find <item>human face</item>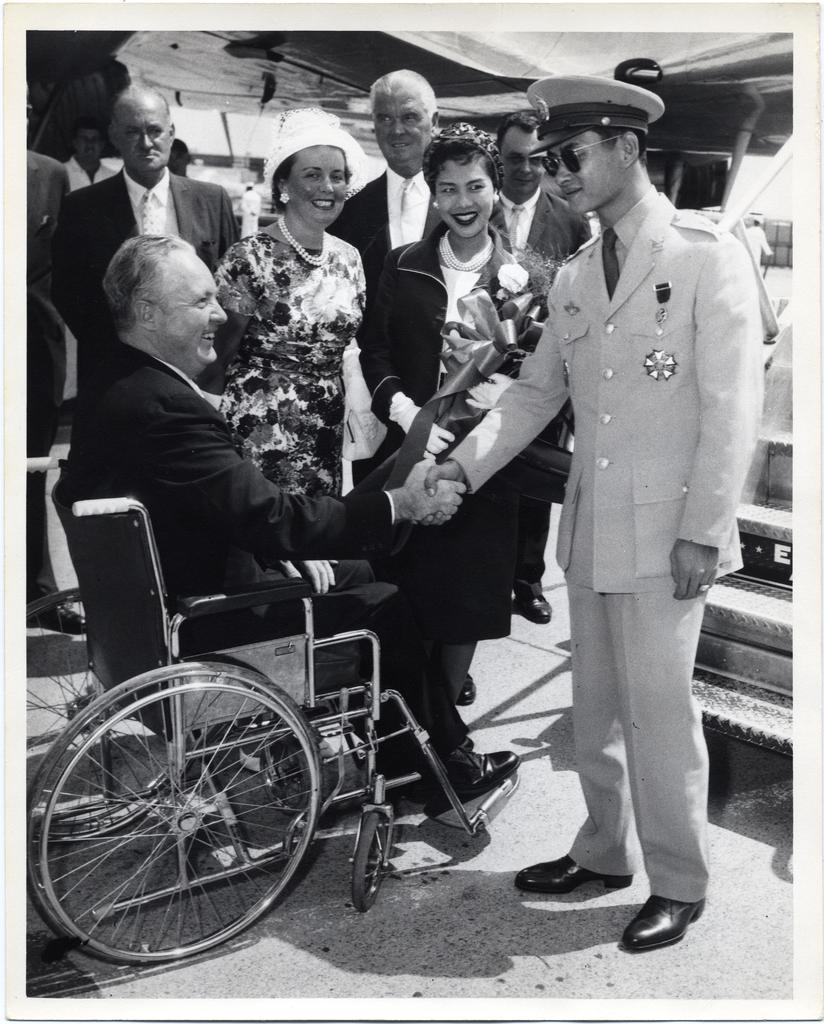
box=[75, 128, 100, 163]
